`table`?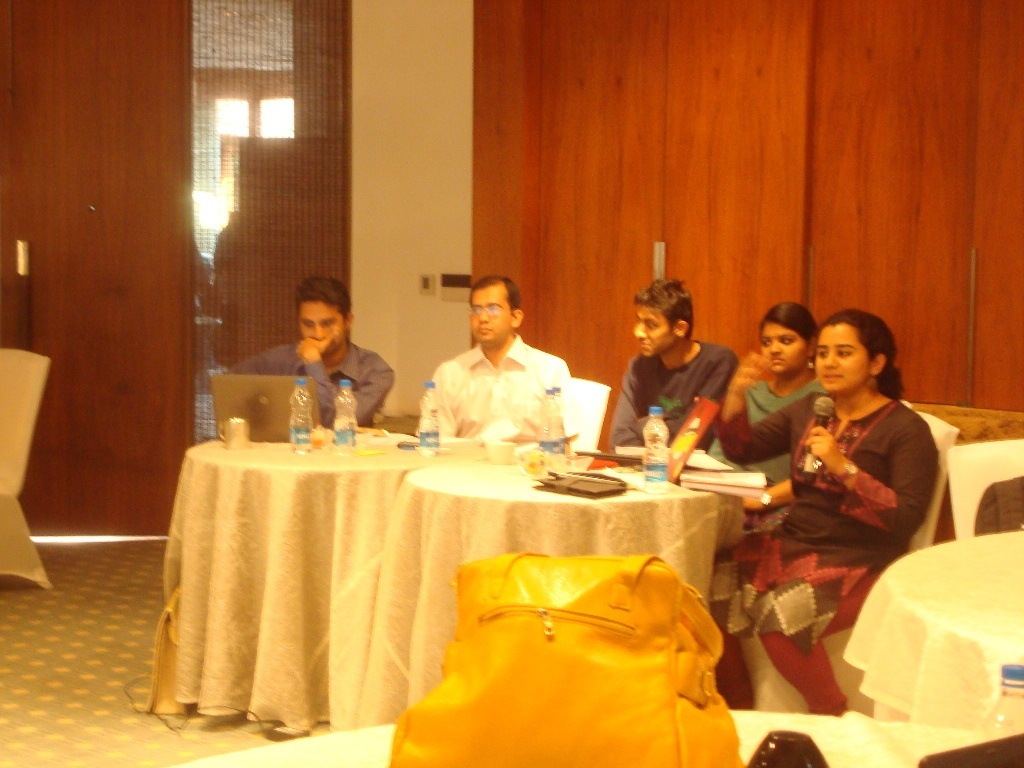
357, 456, 726, 732
